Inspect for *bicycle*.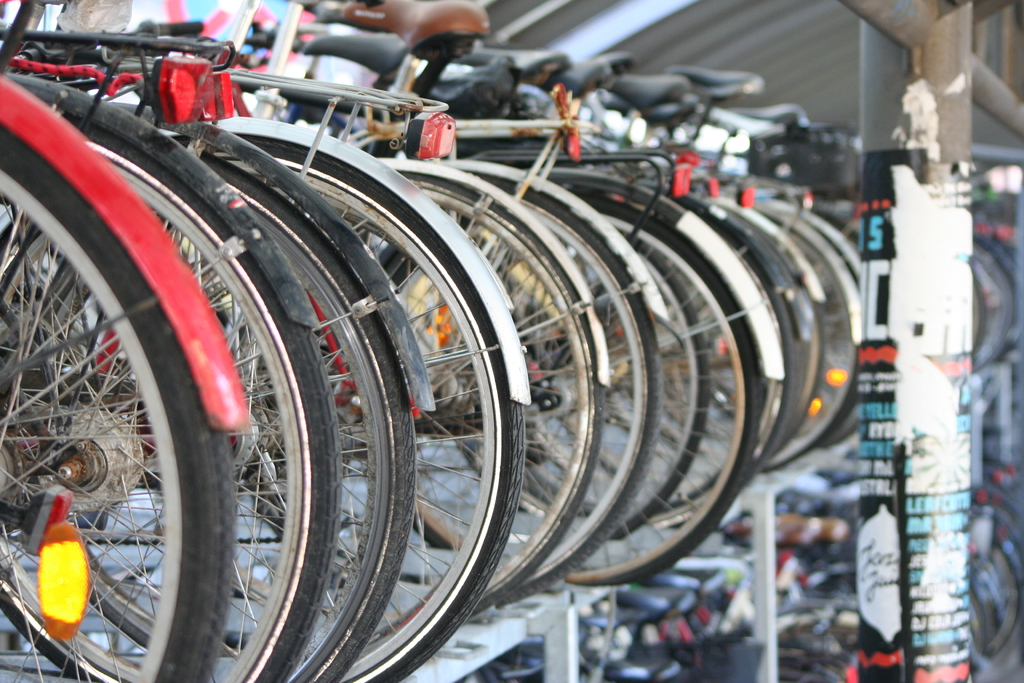
Inspection: detection(443, 179, 719, 553).
